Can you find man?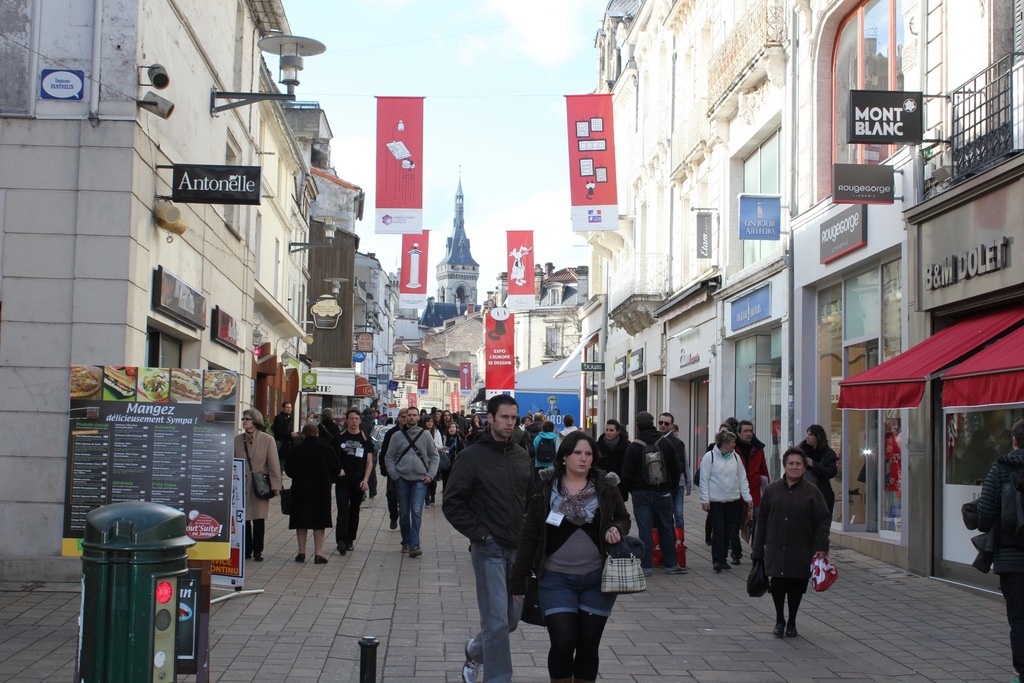
Yes, bounding box: bbox(385, 400, 445, 563).
